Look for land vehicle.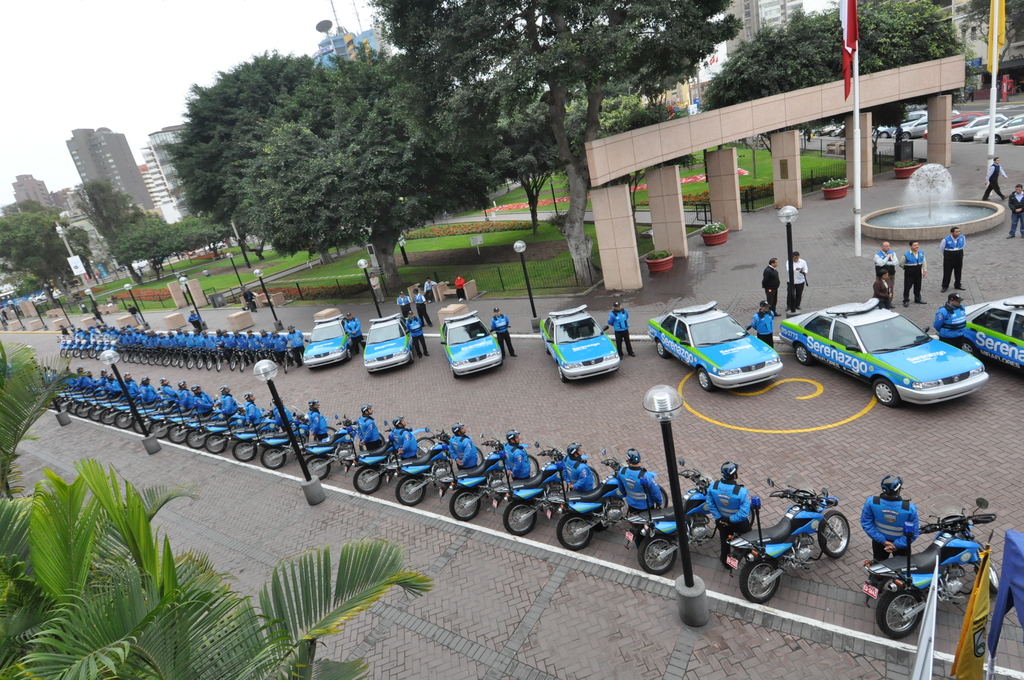
Found: BBox(623, 456, 756, 576).
